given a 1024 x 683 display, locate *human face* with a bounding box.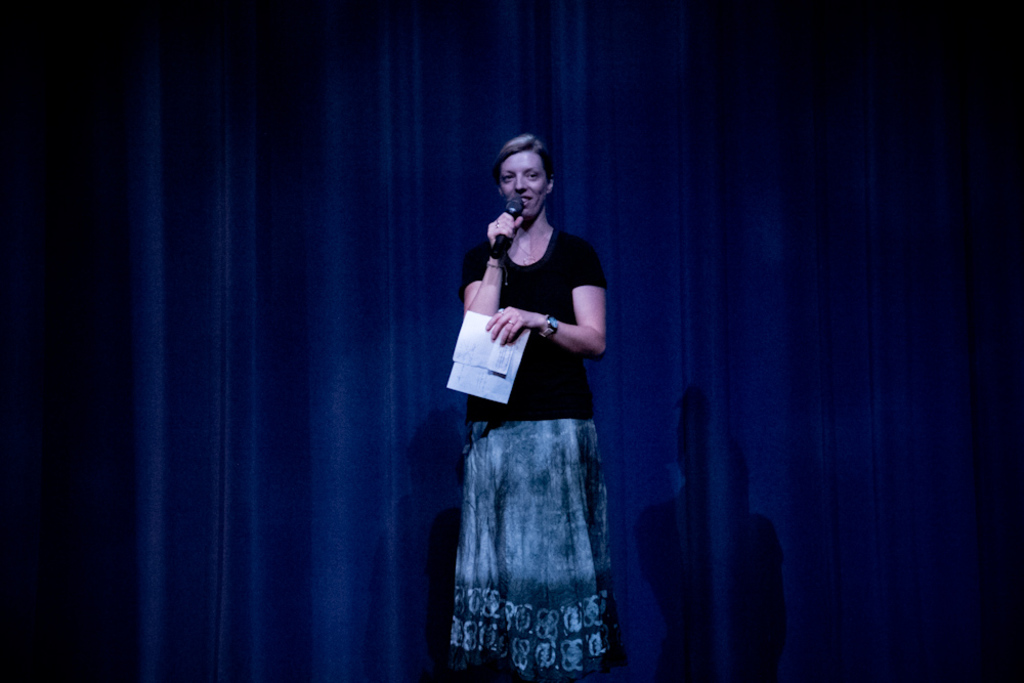
Located: detection(504, 155, 546, 209).
